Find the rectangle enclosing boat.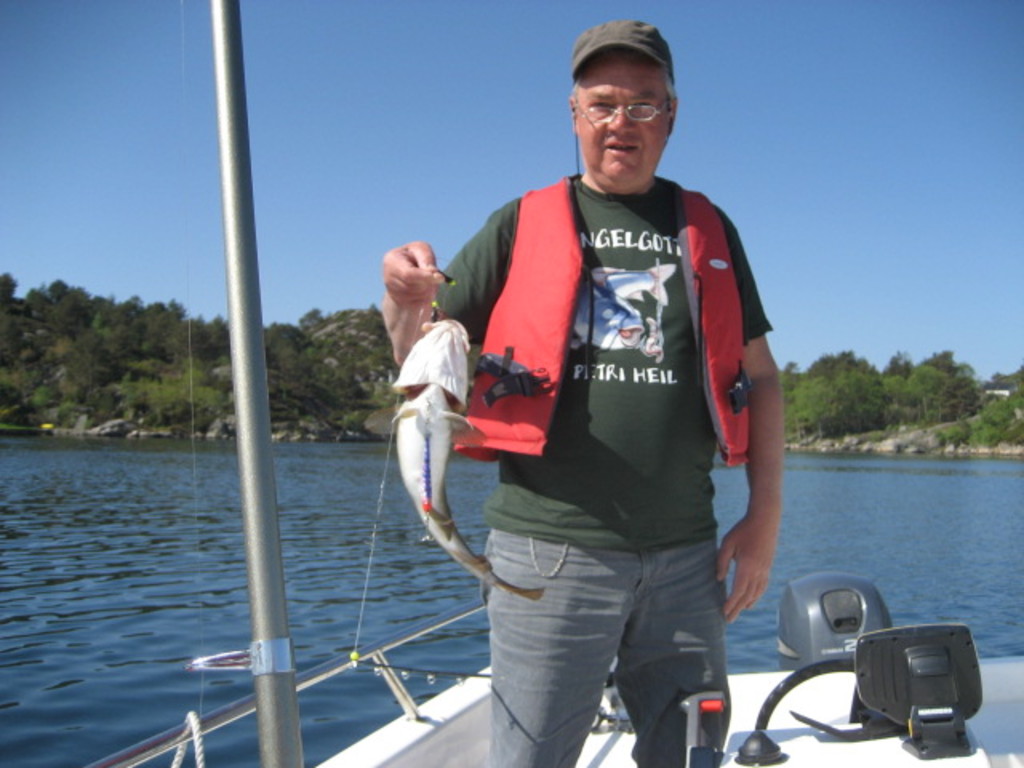
x1=90, y1=0, x2=1022, y2=766.
